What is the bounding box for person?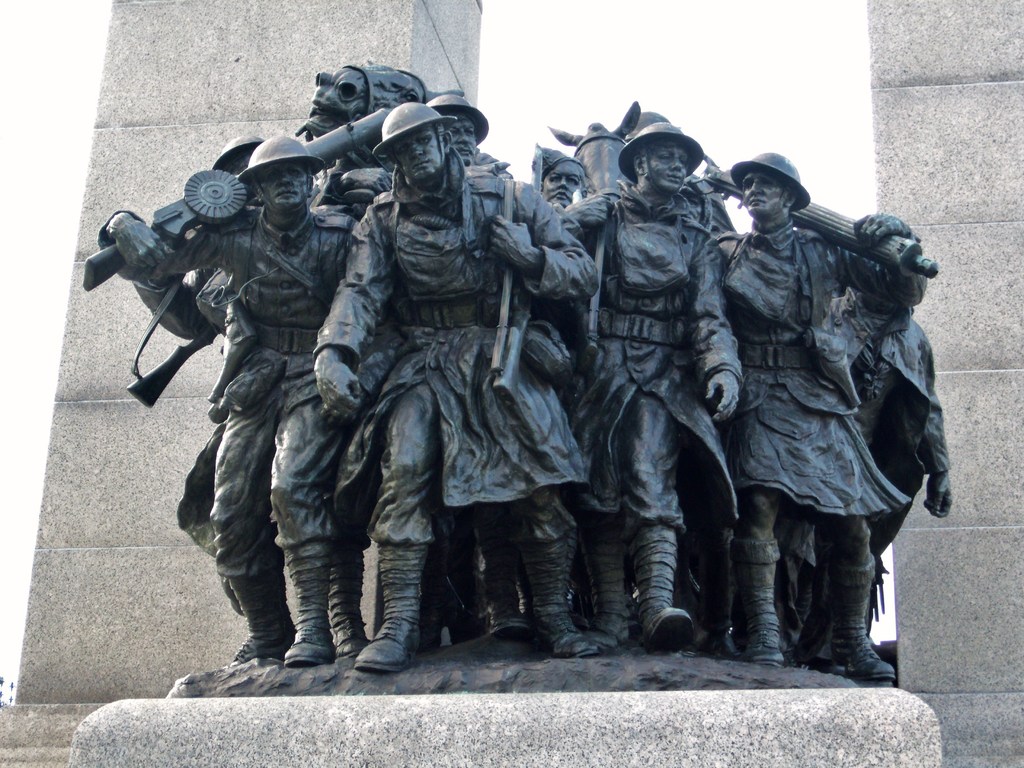
528:143:600:635.
